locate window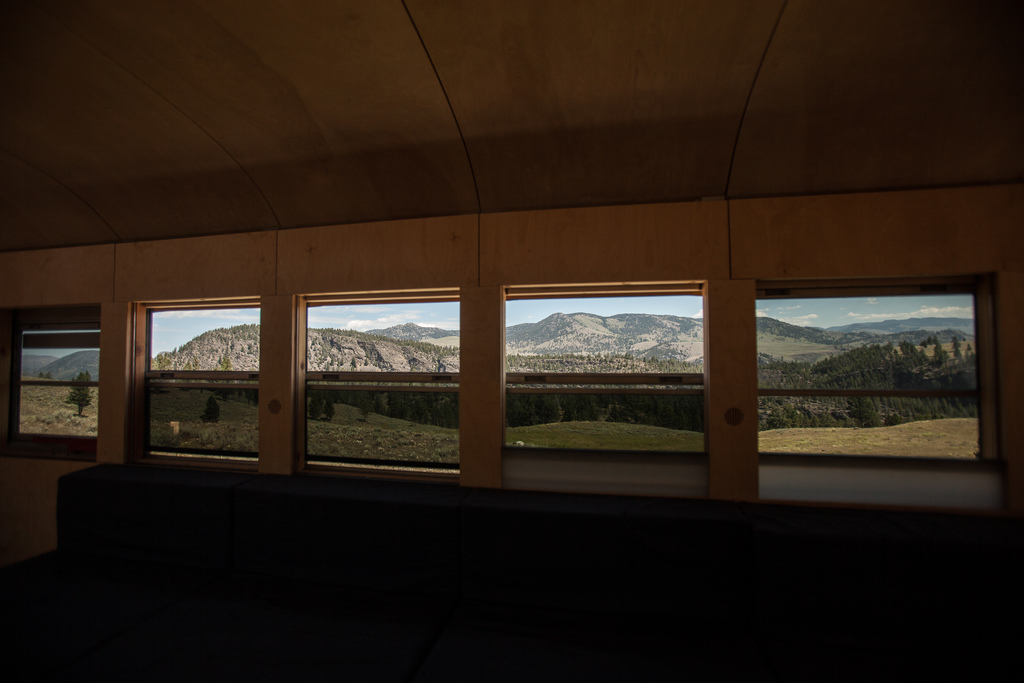
BBox(147, 303, 262, 458)
